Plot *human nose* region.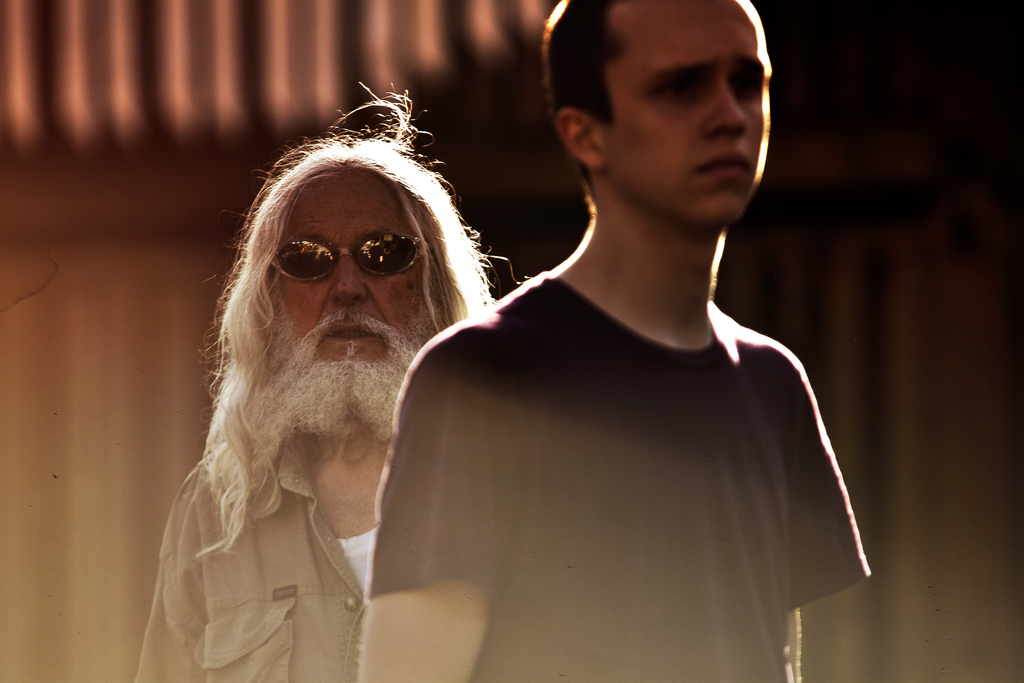
Plotted at detection(699, 72, 748, 137).
